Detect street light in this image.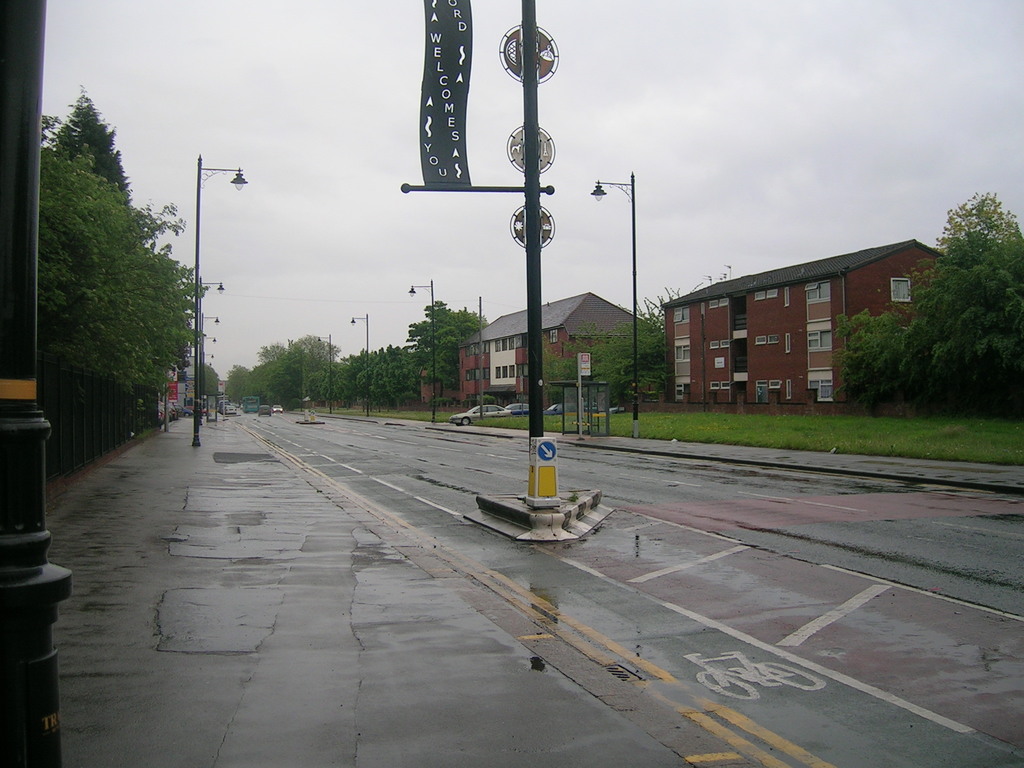
Detection: 407 280 436 423.
